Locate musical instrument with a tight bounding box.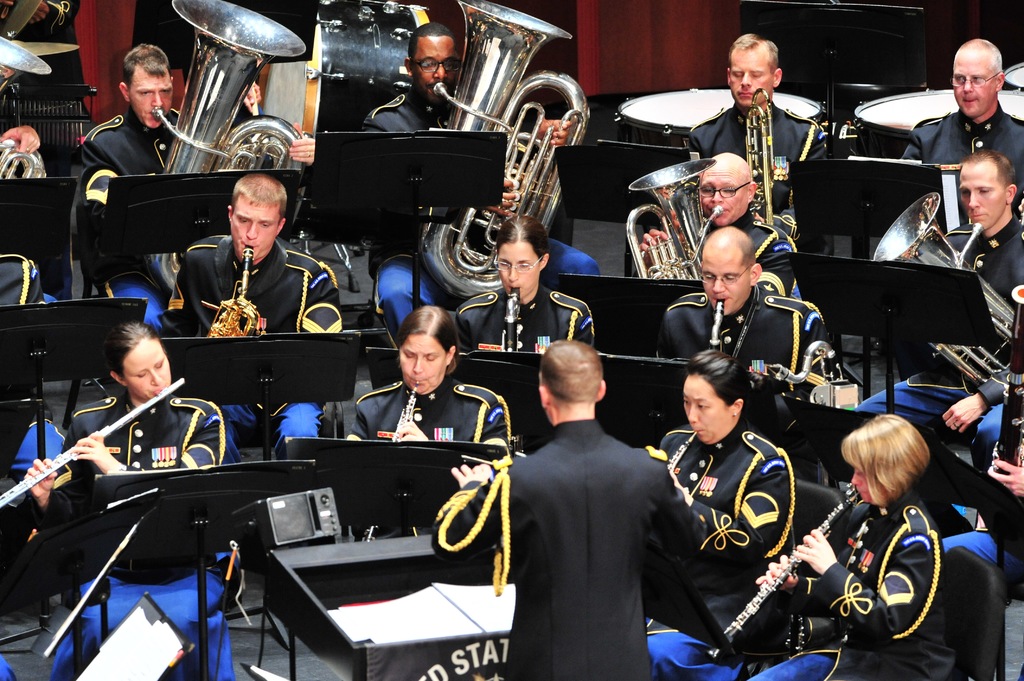
704:483:859:661.
